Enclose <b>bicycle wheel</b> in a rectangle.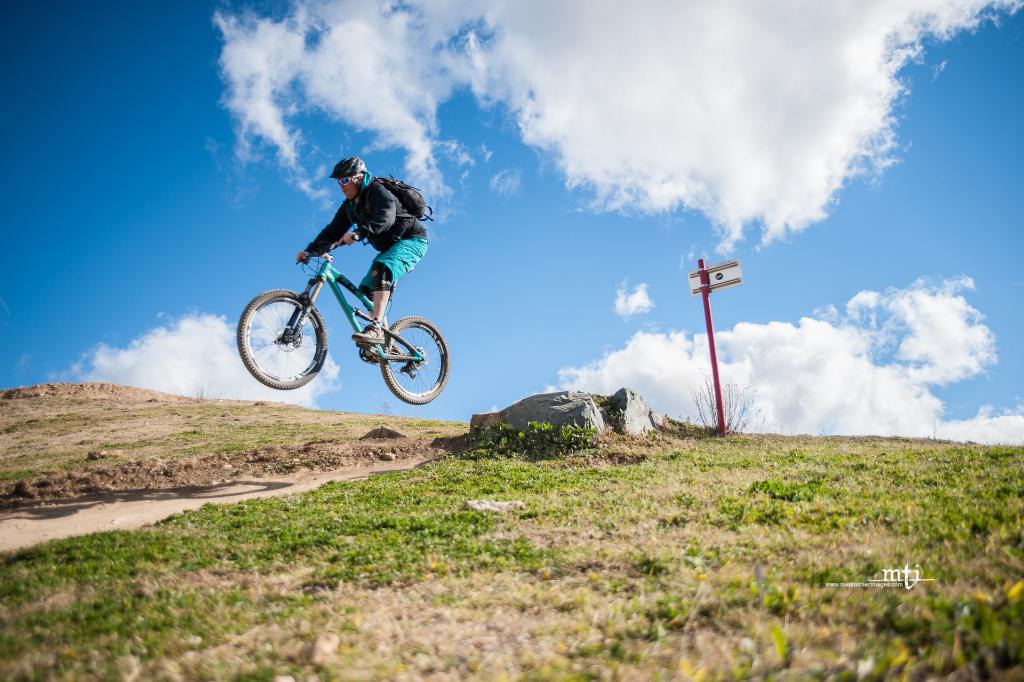
<region>248, 288, 324, 389</region>.
